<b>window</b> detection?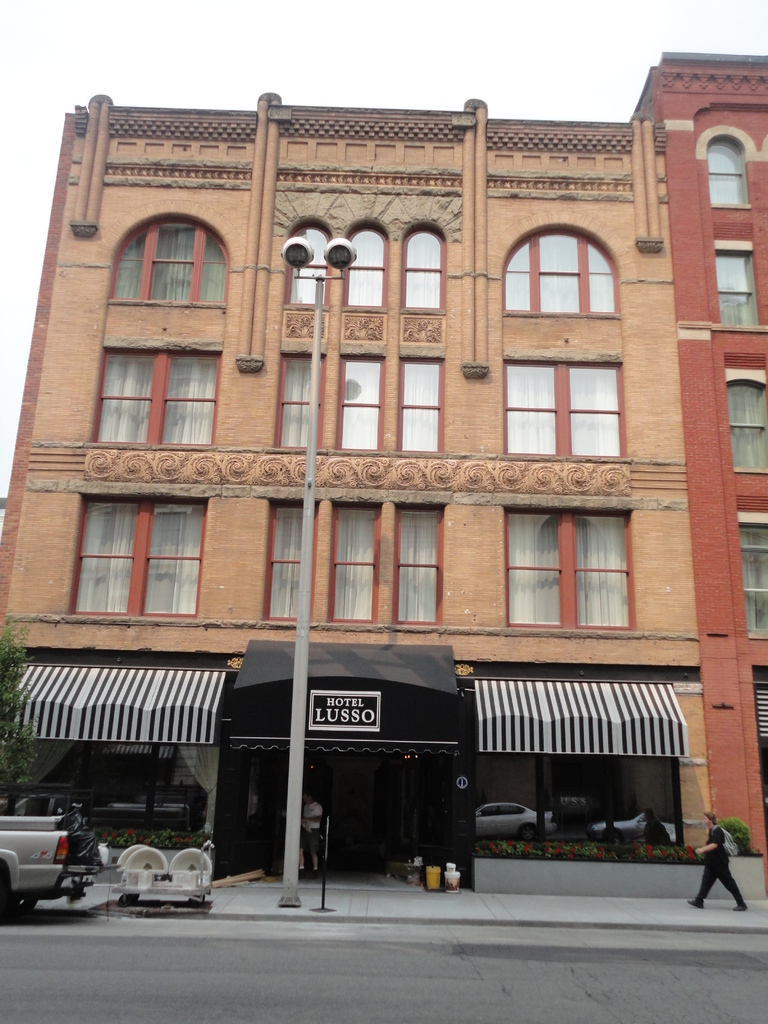
<box>714,240,767,333</box>
